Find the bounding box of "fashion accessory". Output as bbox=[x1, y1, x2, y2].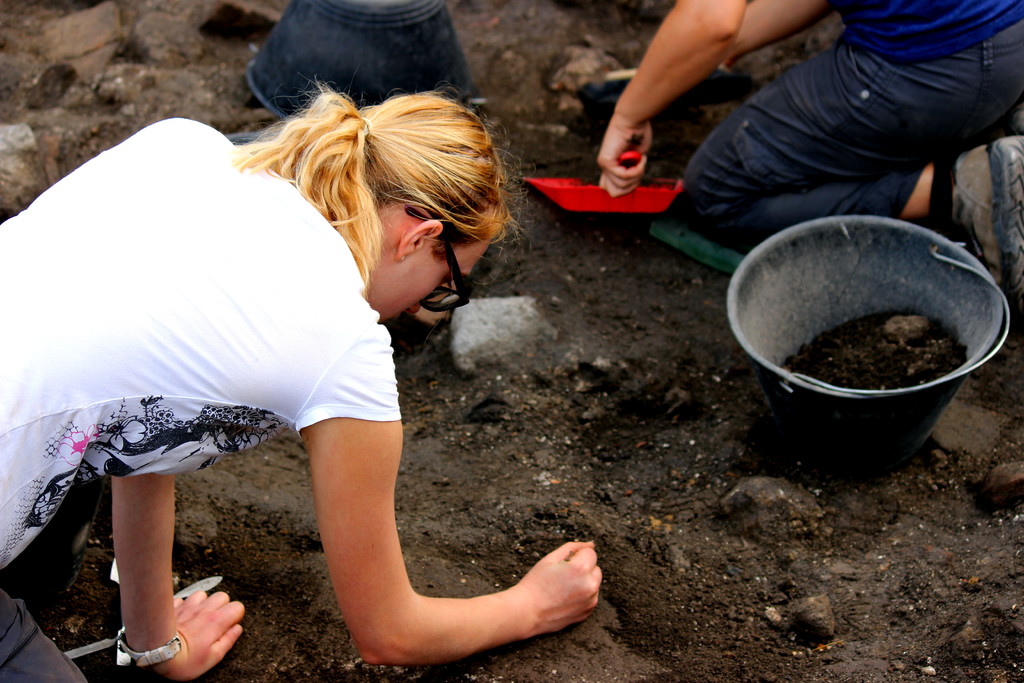
bbox=[115, 625, 178, 667].
